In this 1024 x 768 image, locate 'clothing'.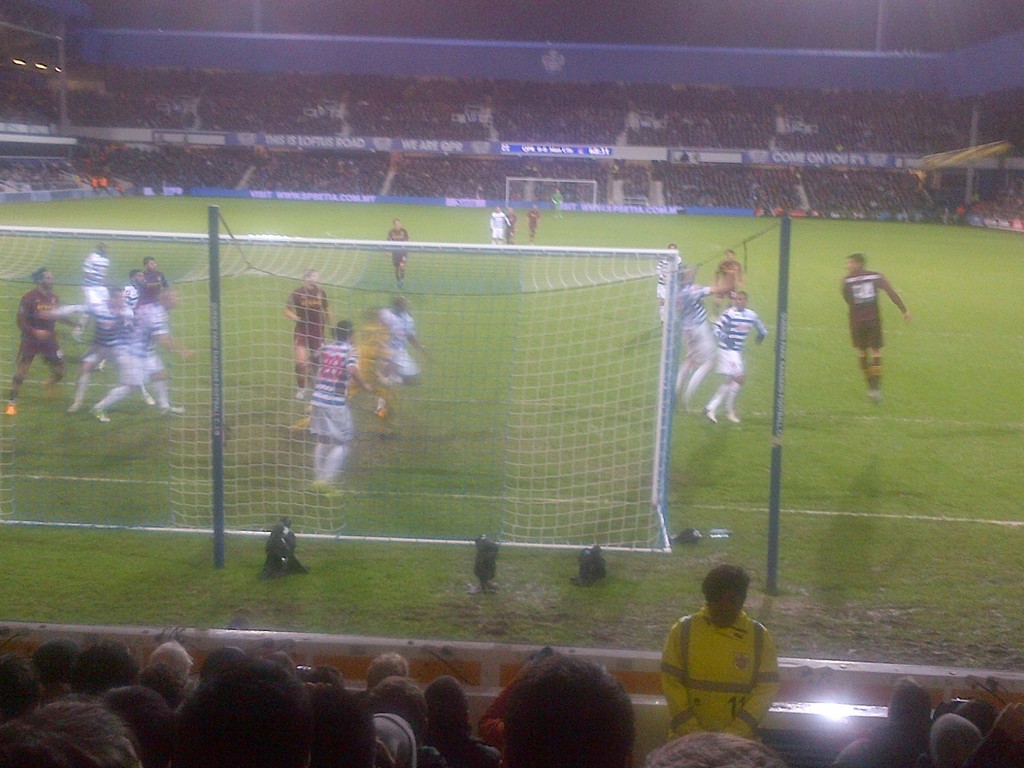
Bounding box: crop(340, 317, 389, 388).
